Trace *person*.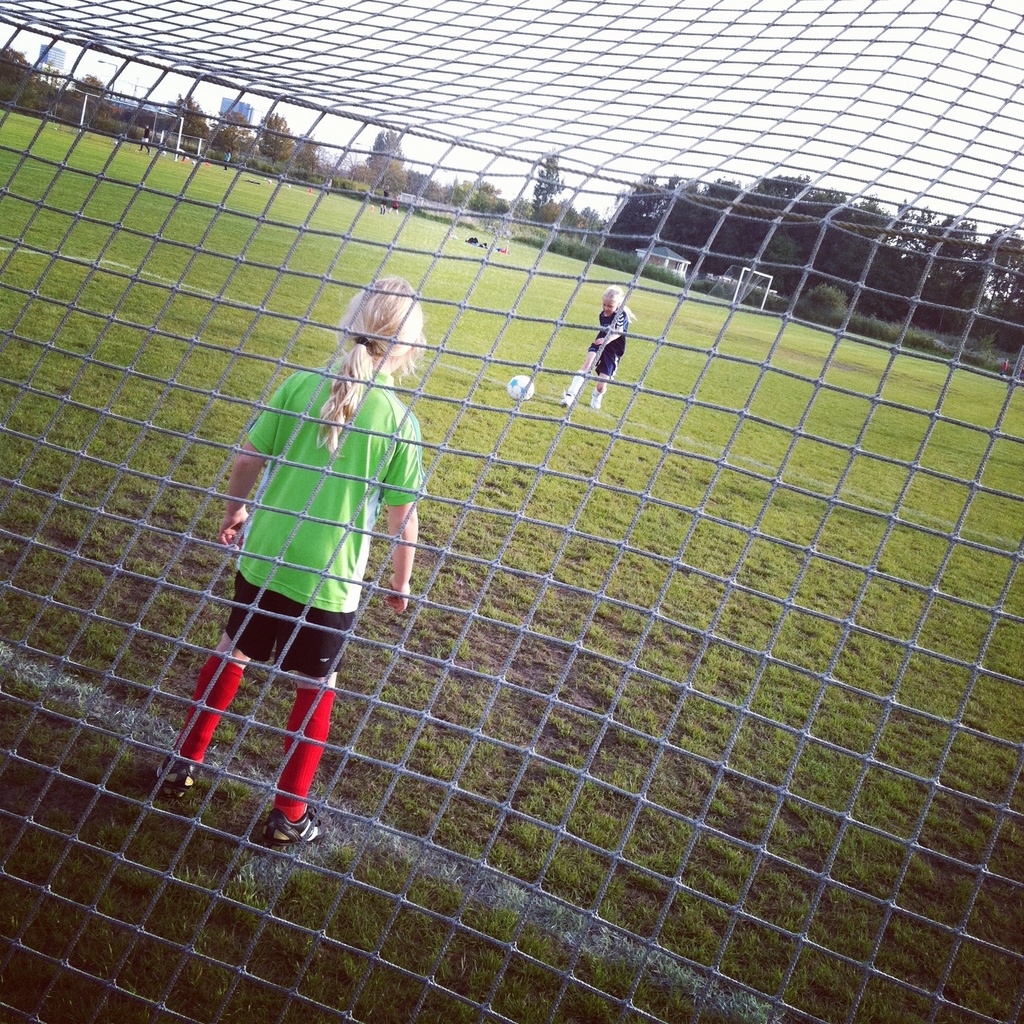
Traced to crop(179, 221, 413, 874).
